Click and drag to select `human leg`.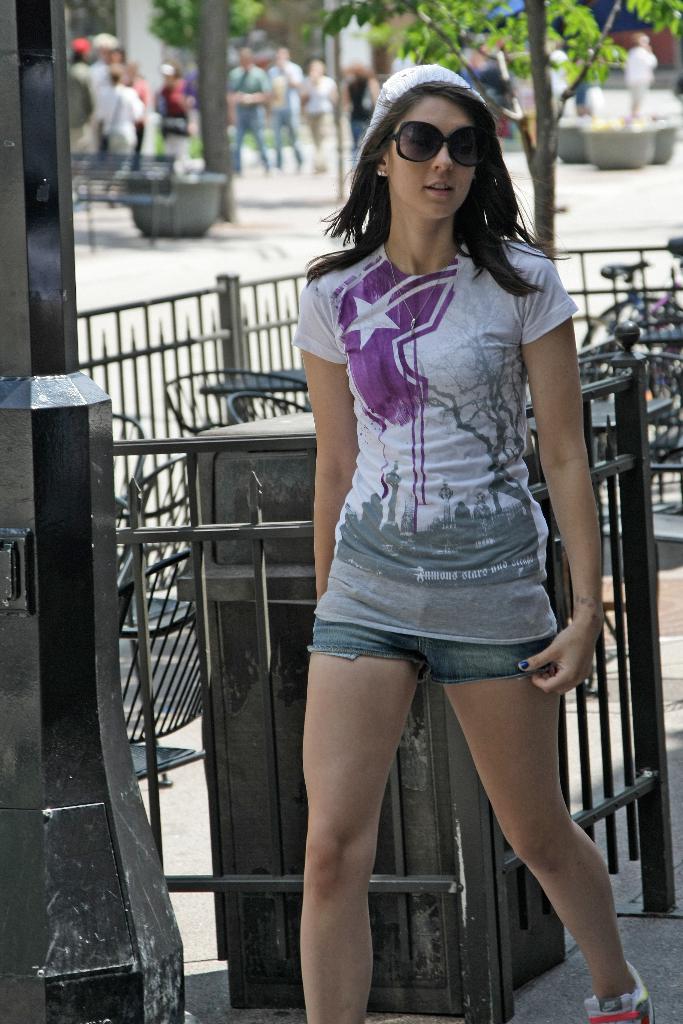
Selection: locate(420, 566, 652, 1023).
